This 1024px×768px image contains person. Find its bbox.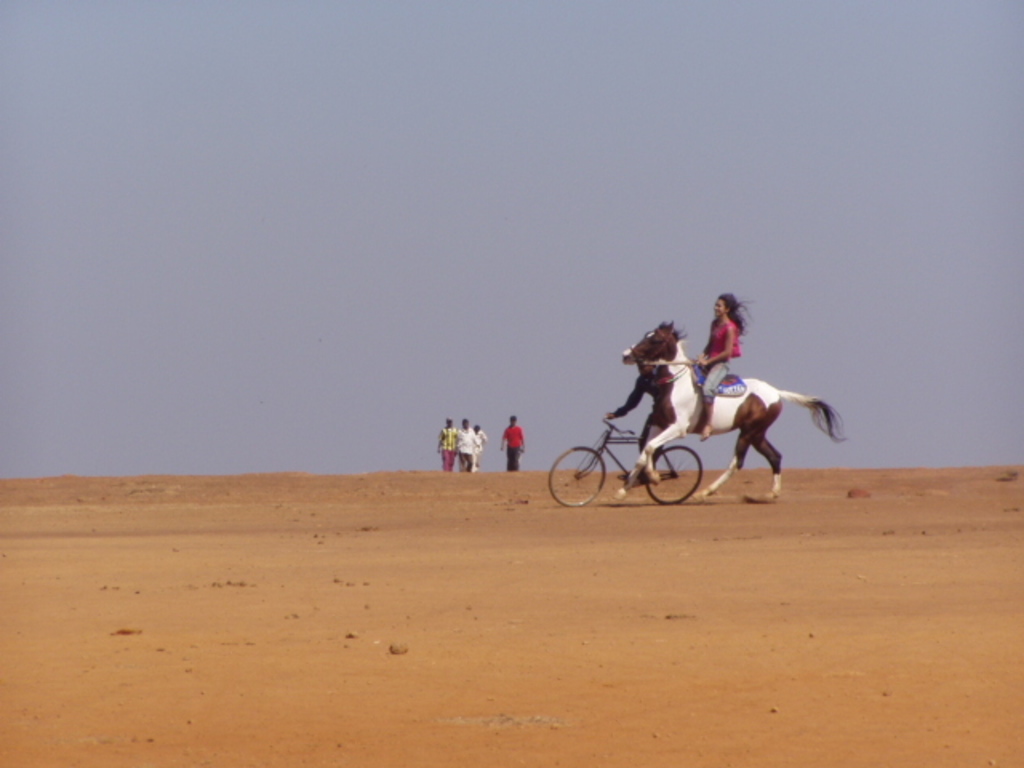
rect(469, 427, 488, 472).
